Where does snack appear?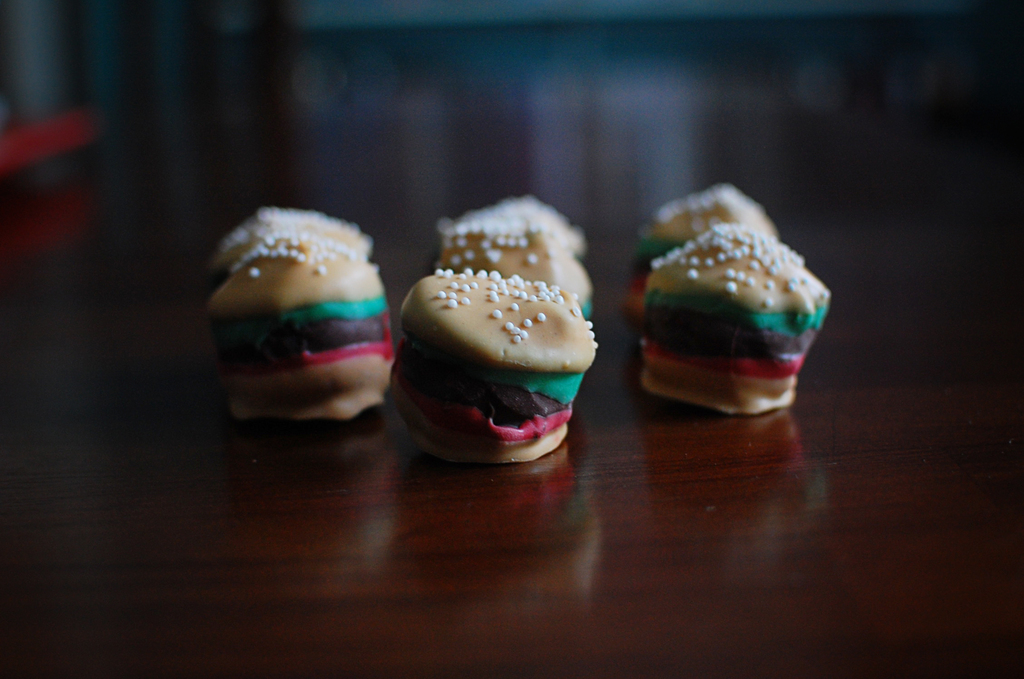
Appears at 211, 202, 396, 439.
